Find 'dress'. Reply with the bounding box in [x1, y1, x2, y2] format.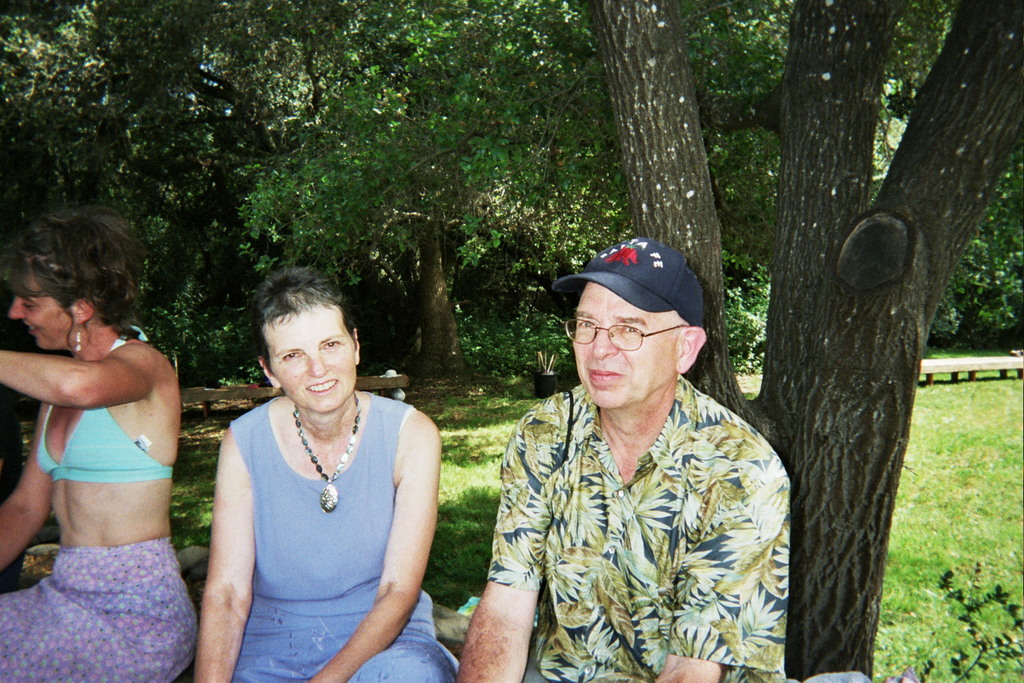
[204, 376, 425, 662].
